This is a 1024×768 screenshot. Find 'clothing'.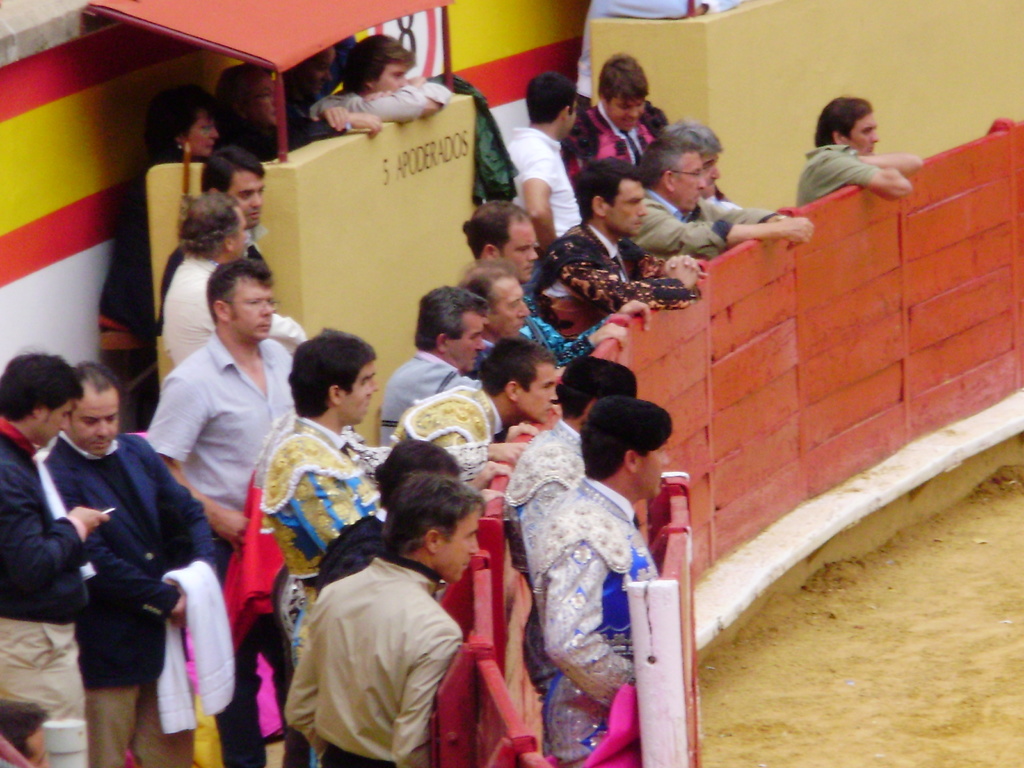
Bounding box: select_region(260, 415, 385, 767).
